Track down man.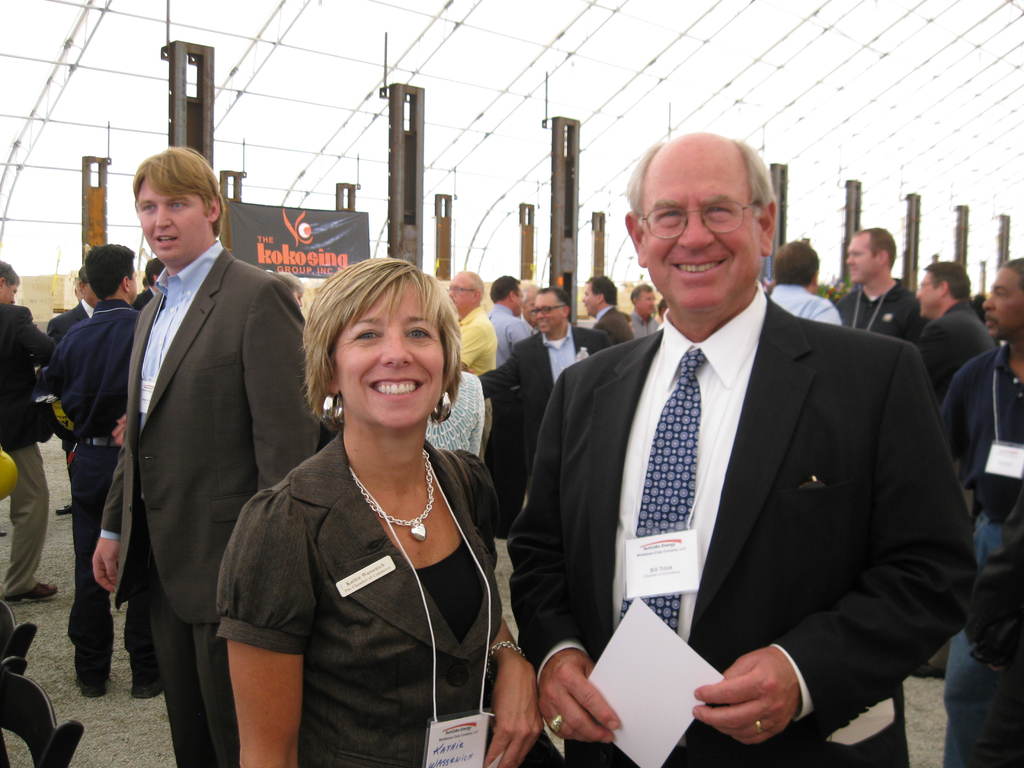
Tracked to left=474, top=131, right=987, bottom=767.
